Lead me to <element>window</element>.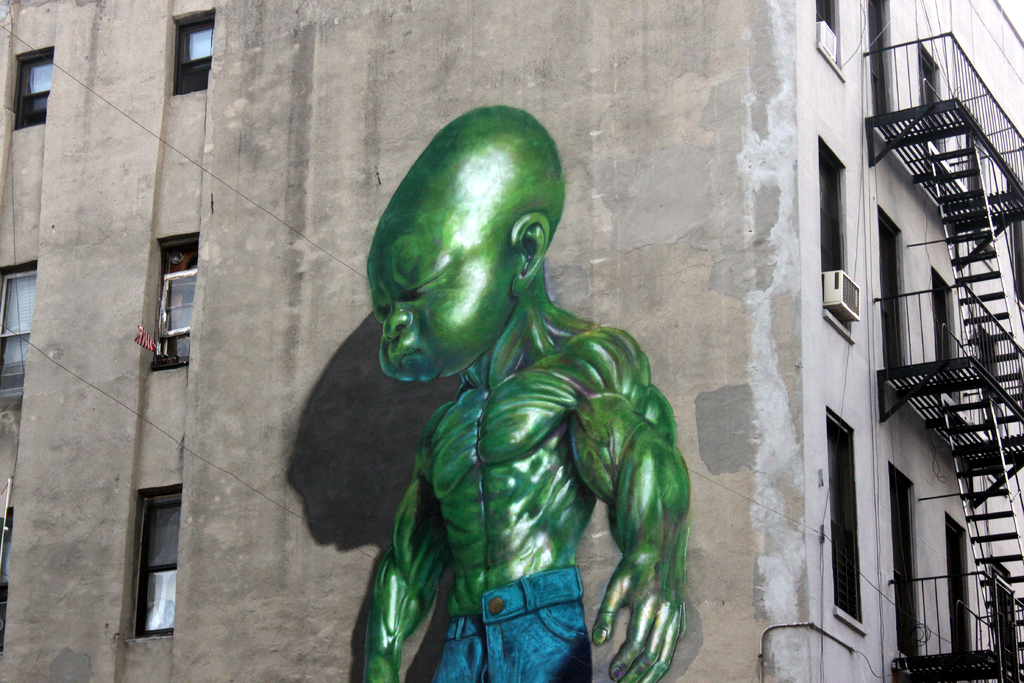
Lead to crop(920, 48, 943, 151).
